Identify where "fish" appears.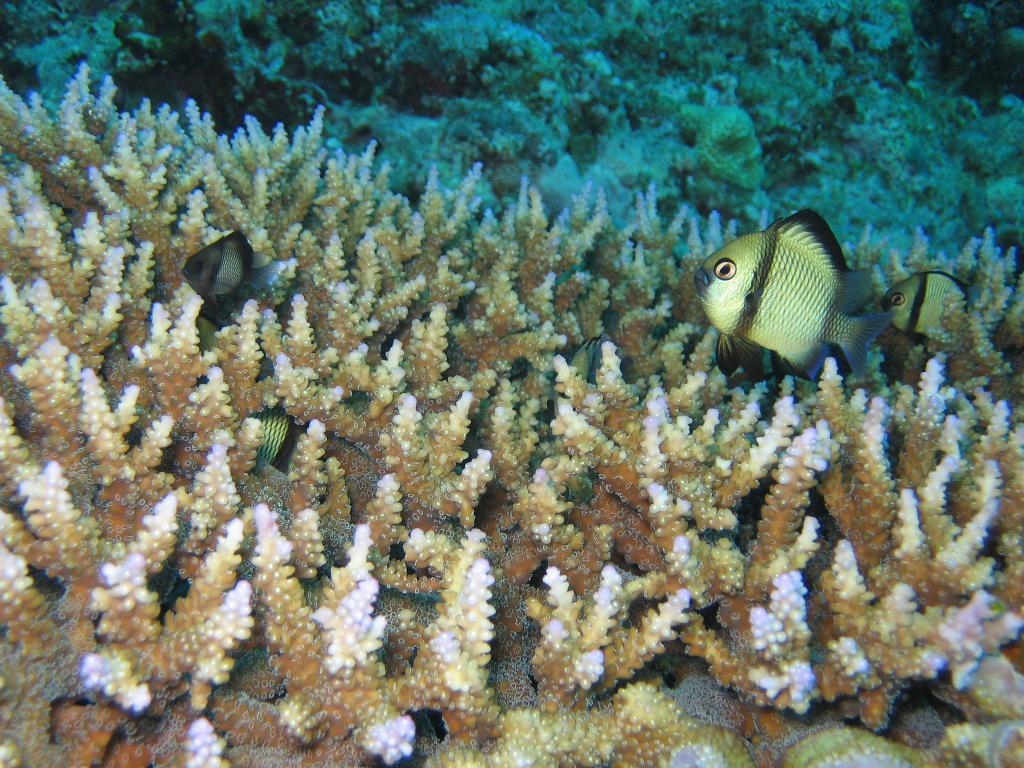
Appears at <region>178, 227, 284, 298</region>.
